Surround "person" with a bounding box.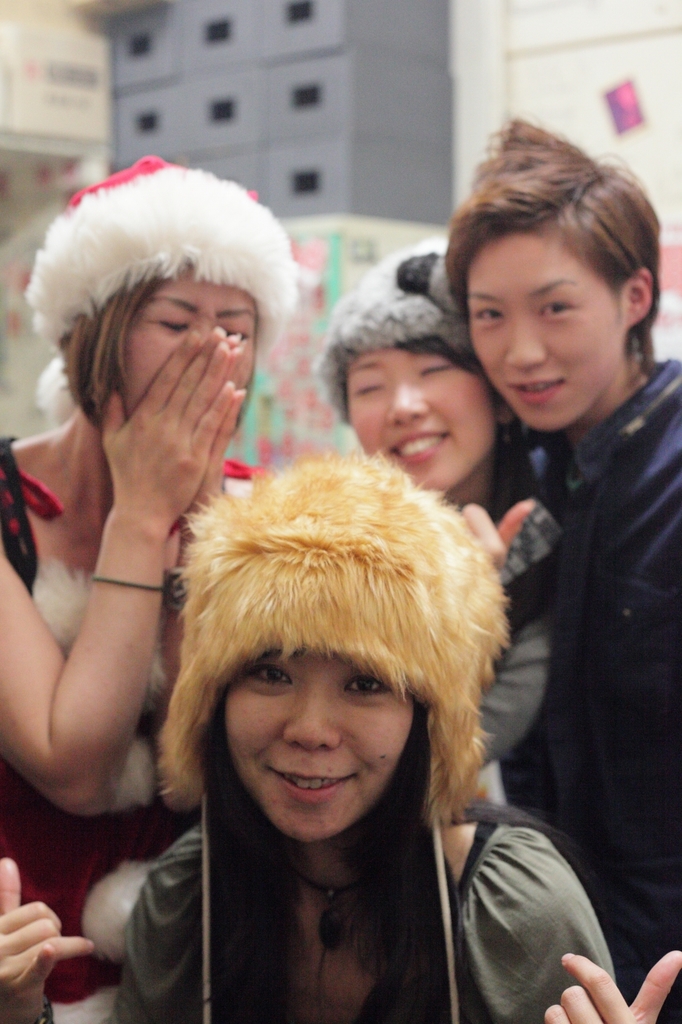
443, 114, 681, 1023.
